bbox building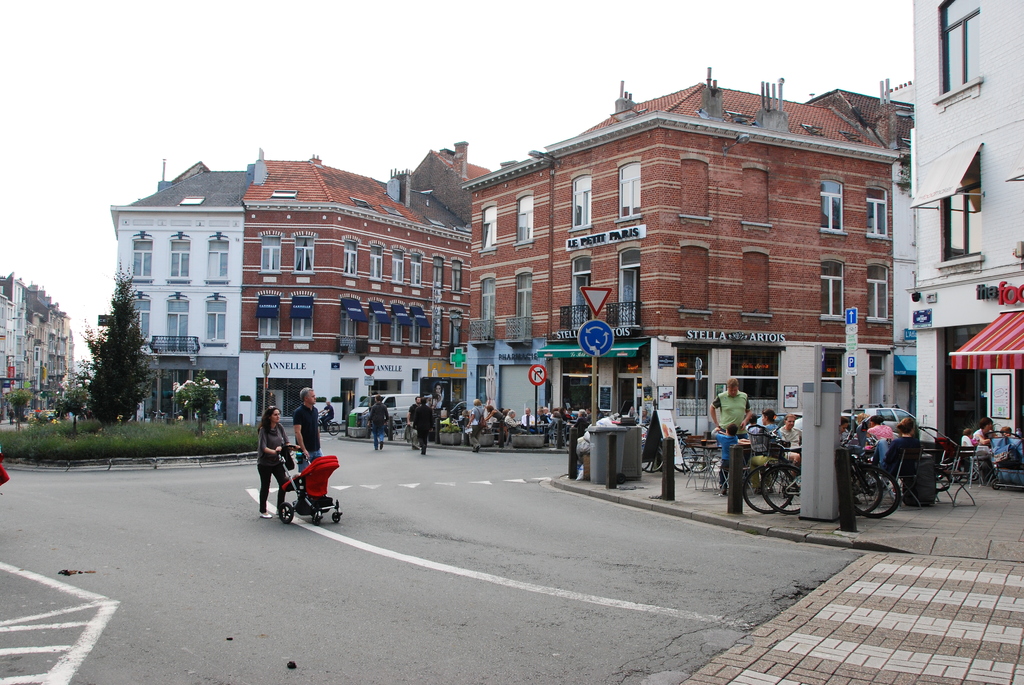
<box>115,162,246,421</box>
